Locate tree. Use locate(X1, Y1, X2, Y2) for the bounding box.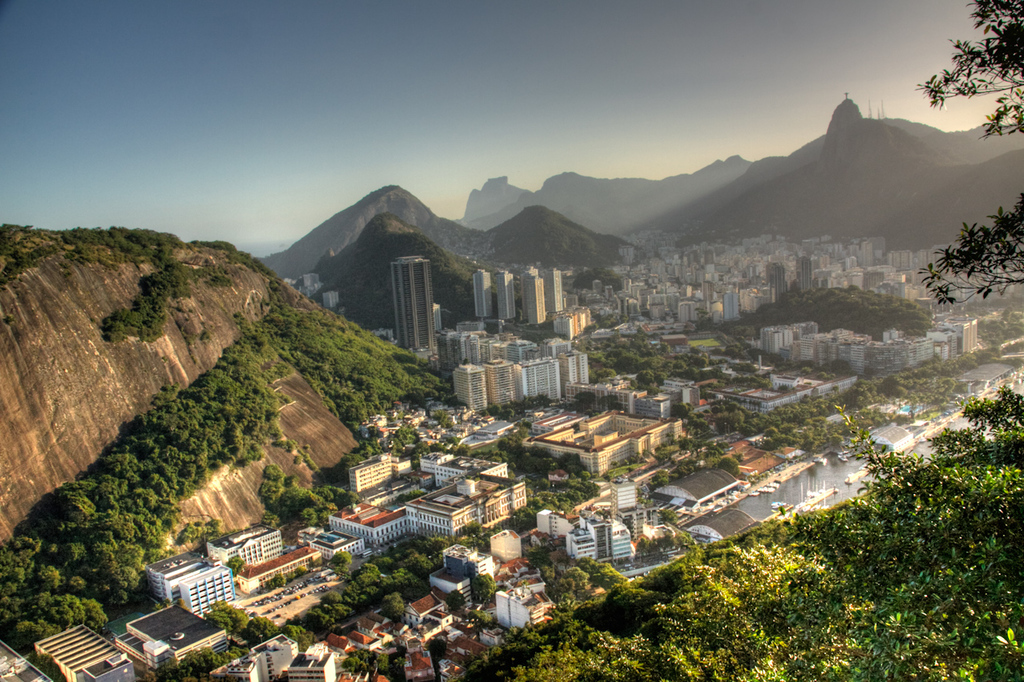
locate(826, 359, 852, 375).
